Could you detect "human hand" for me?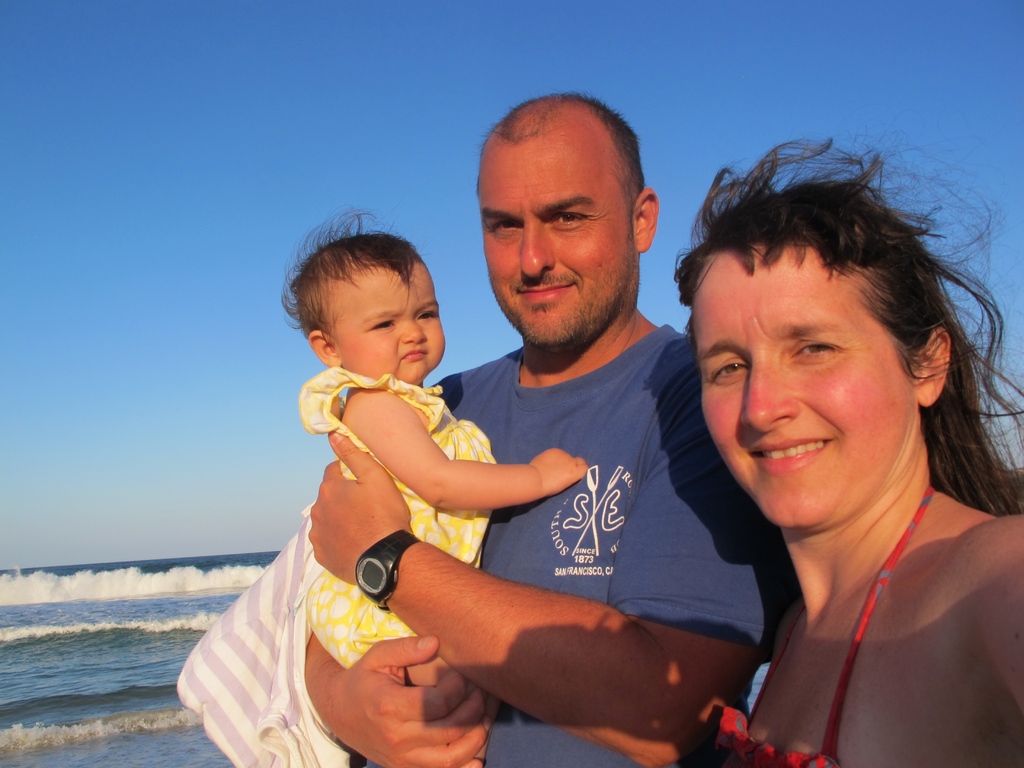
Detection result: left=310, top=431, right=410, bottom=585.
